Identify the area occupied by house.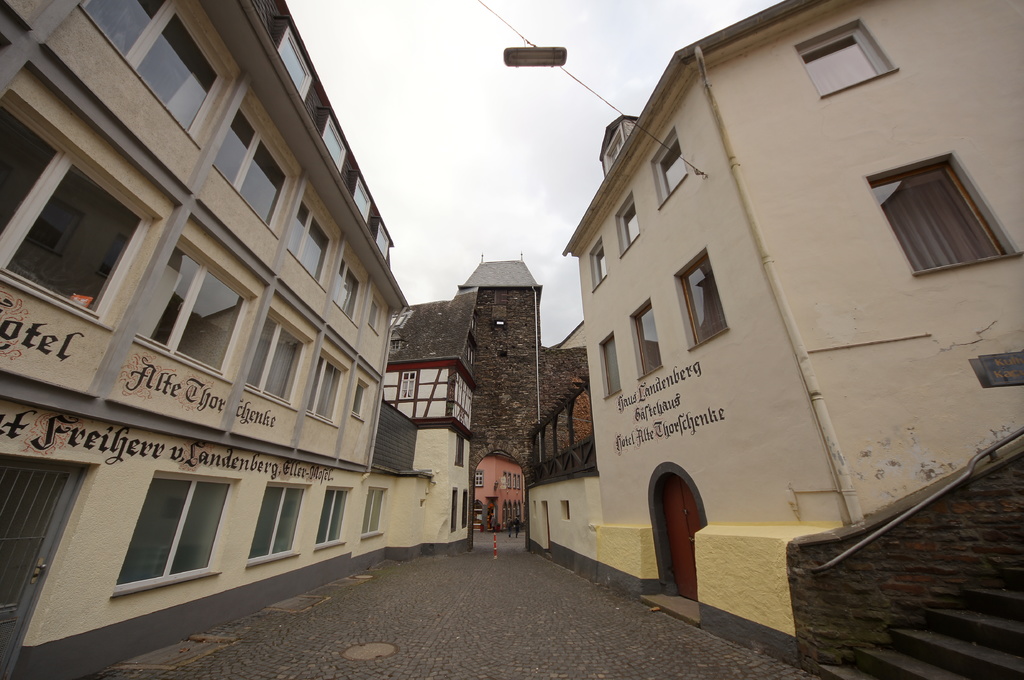
Area: region(516, 0, 1023, 677).
